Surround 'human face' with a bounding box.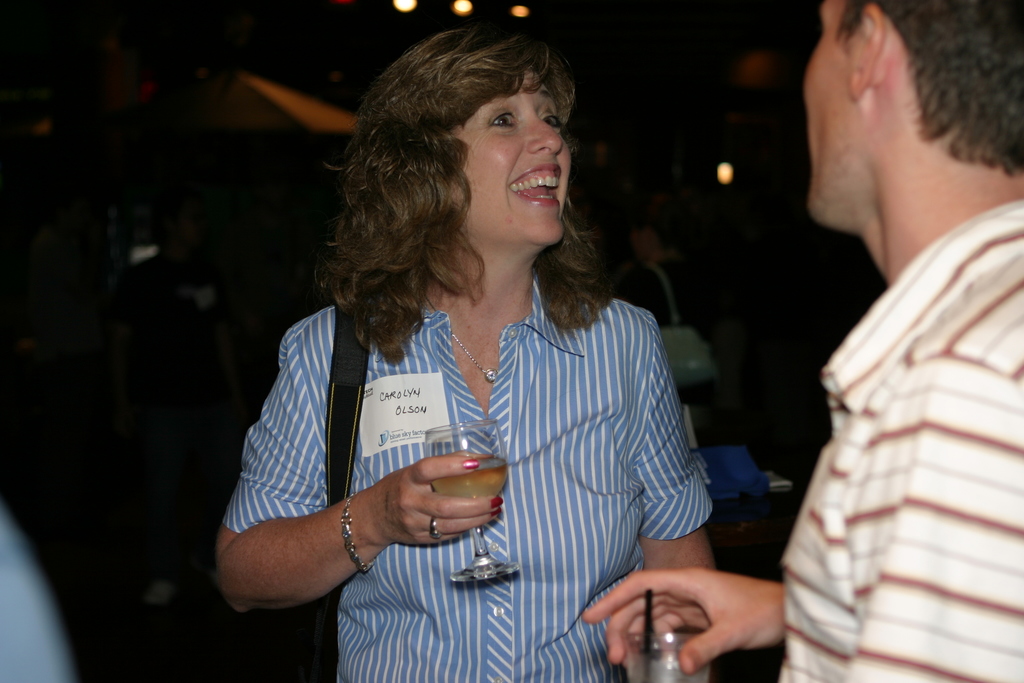
803, 0, 876, 227.
